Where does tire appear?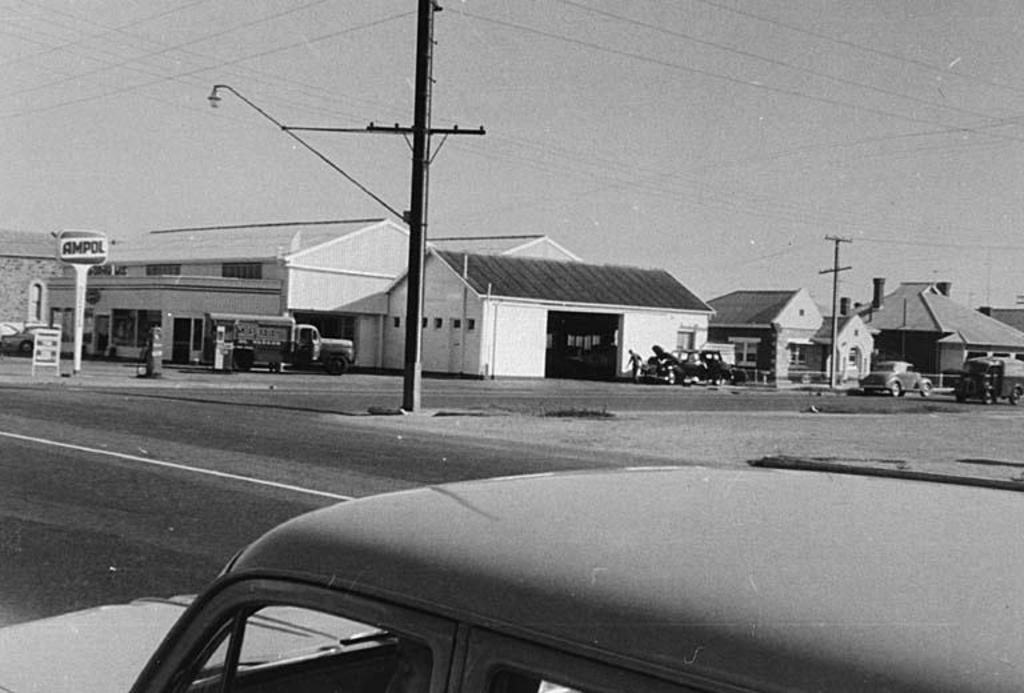
Appears at left=229, top=348, right=256, bottom=373.
